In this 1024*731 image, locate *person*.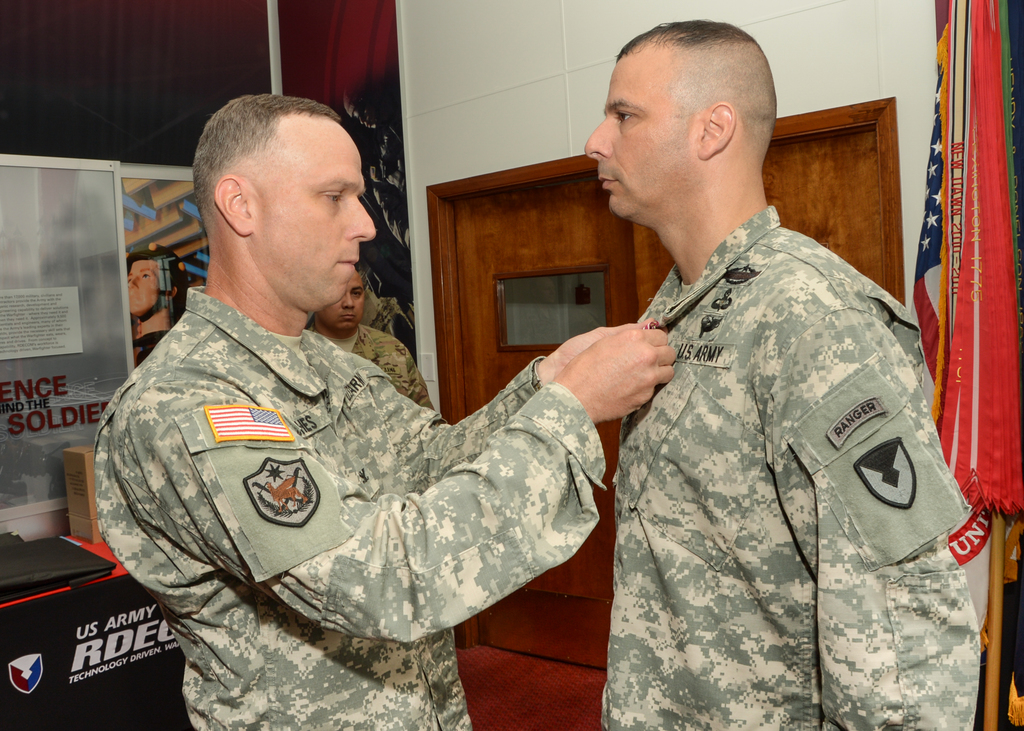
Bounding box: [307, 267, 438, 415].
